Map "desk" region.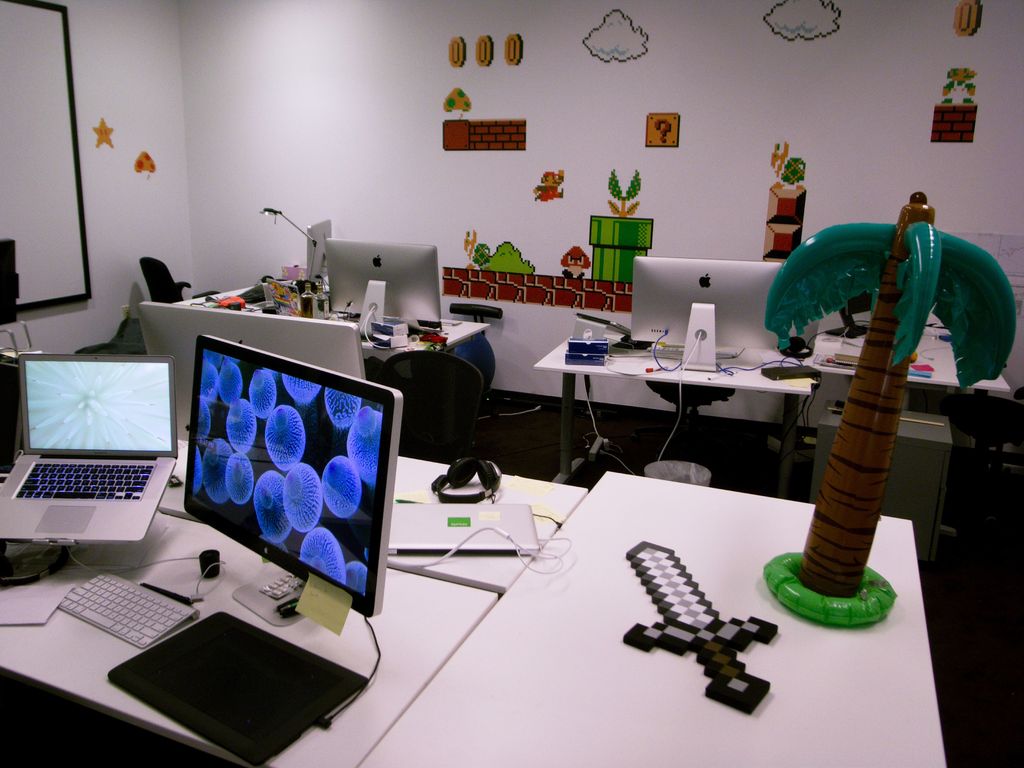
Mapped to region(41, 345, 925, 754).
